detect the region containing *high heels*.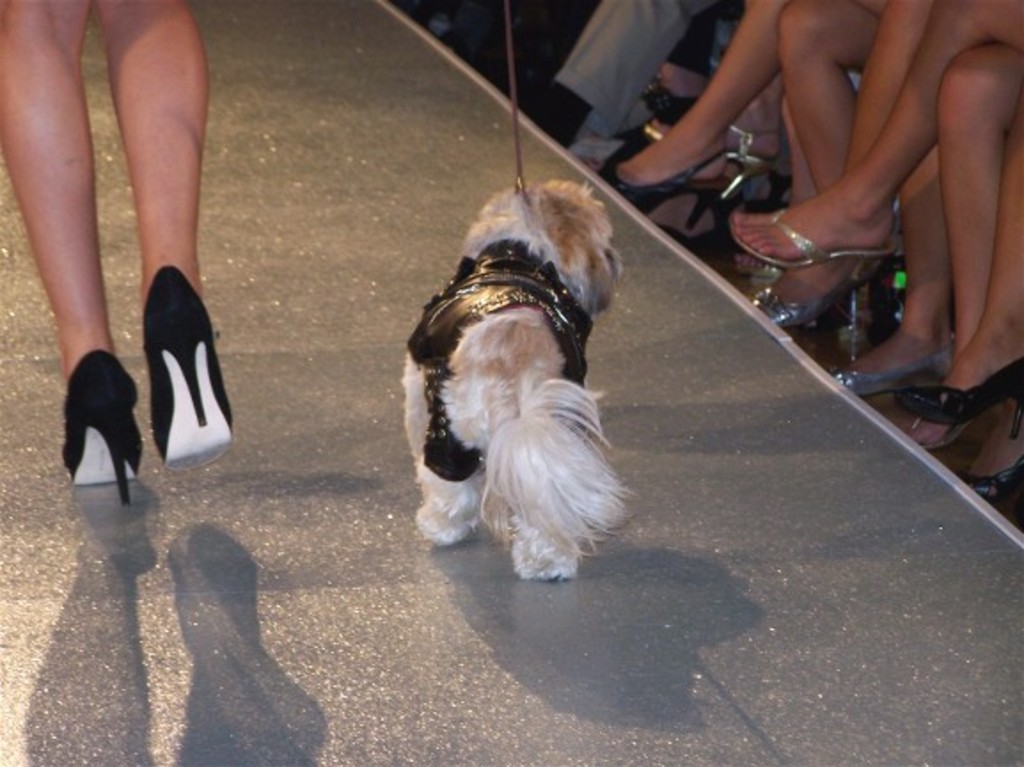
(x1=896, y1=359, x2=1022, y2=439).
